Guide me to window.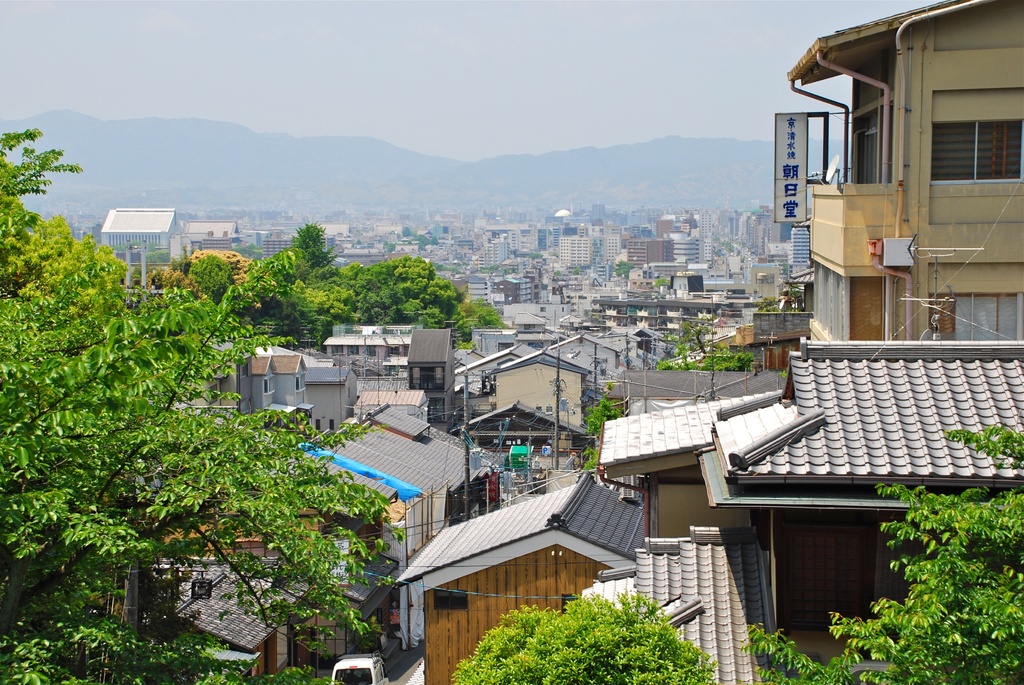
Guidance: left=236, top=363, right=248, bottom=379.
